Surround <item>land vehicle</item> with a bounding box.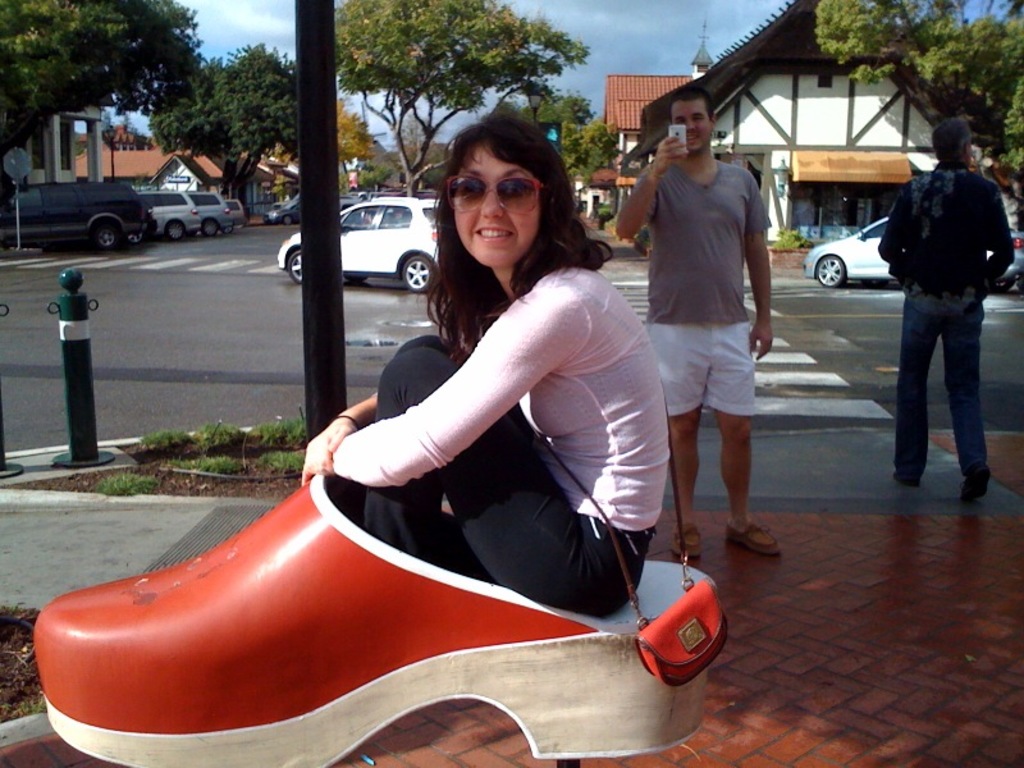
227/192/248/242.
